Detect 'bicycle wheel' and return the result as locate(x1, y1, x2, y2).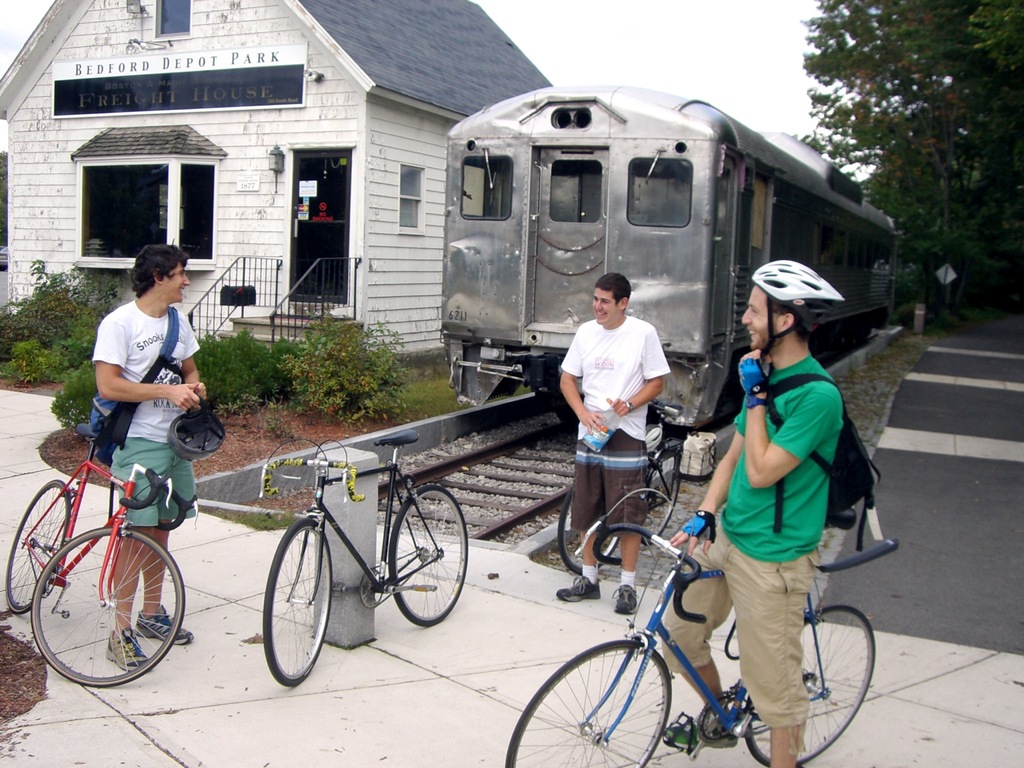
locate(642, 457, 684, 547).
